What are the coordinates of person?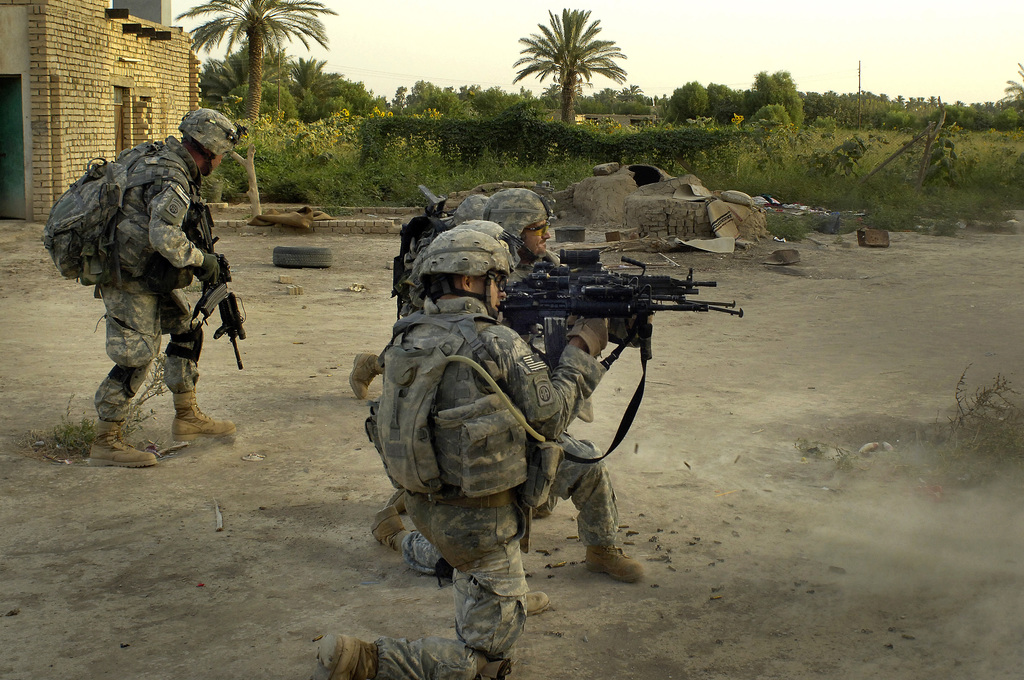
(x1=44, y1=104, x2=231, y2=472).
